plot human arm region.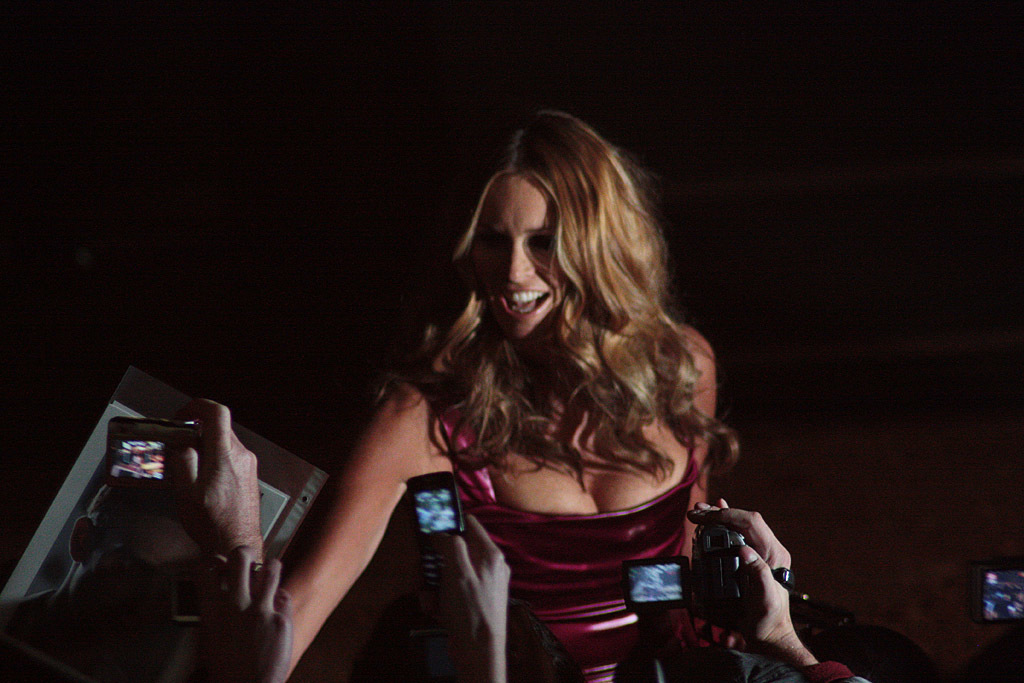
Plotted at x1=674, y1=499, x2=875, y2=682.
